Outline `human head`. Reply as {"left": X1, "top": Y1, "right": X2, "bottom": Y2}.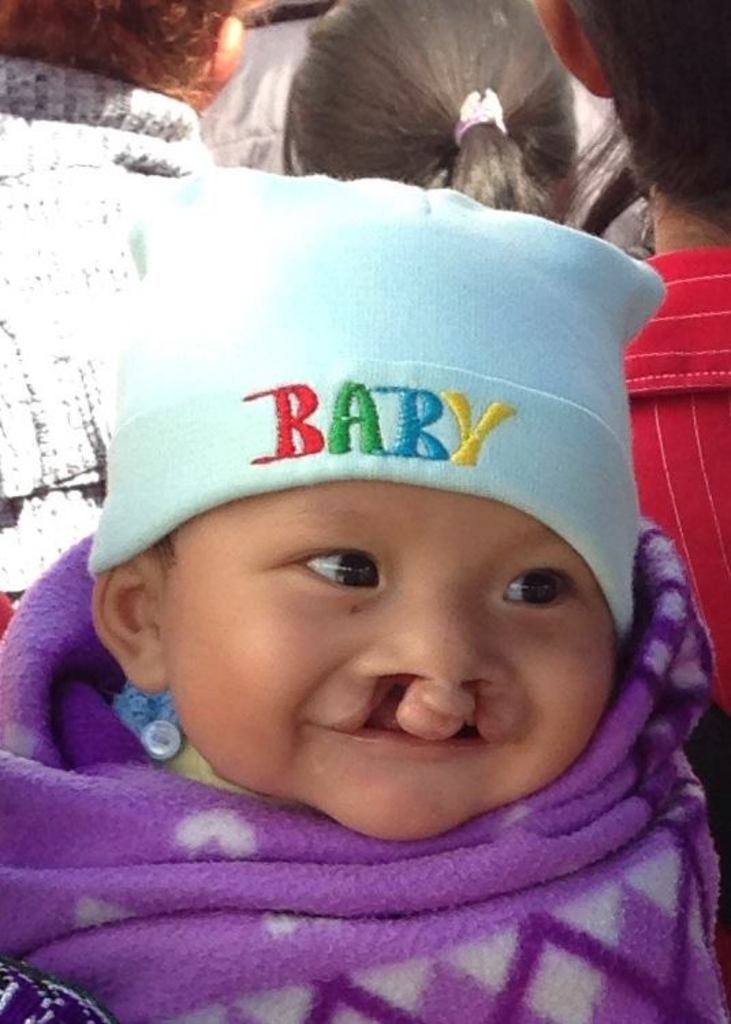
{"left": 527, "top": 0, "right": 730, "bottom": 209}.
